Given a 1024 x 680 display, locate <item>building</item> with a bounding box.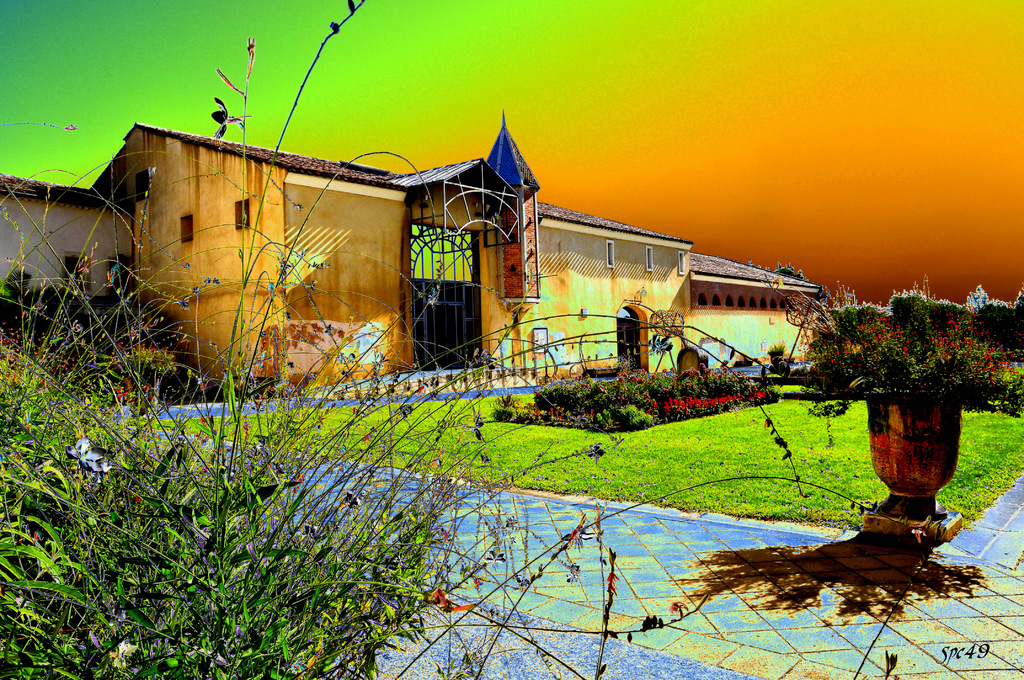
Located: 0 109 823 403.
